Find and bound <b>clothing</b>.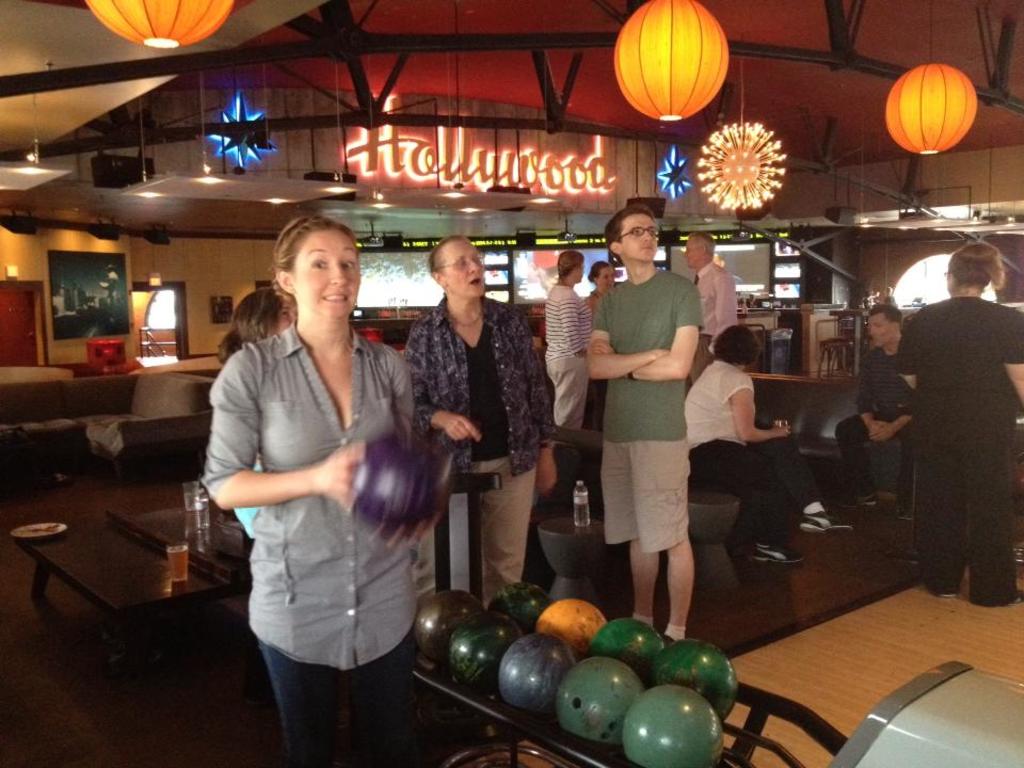
Bound: bbox=(541, 276, 590, 430).
